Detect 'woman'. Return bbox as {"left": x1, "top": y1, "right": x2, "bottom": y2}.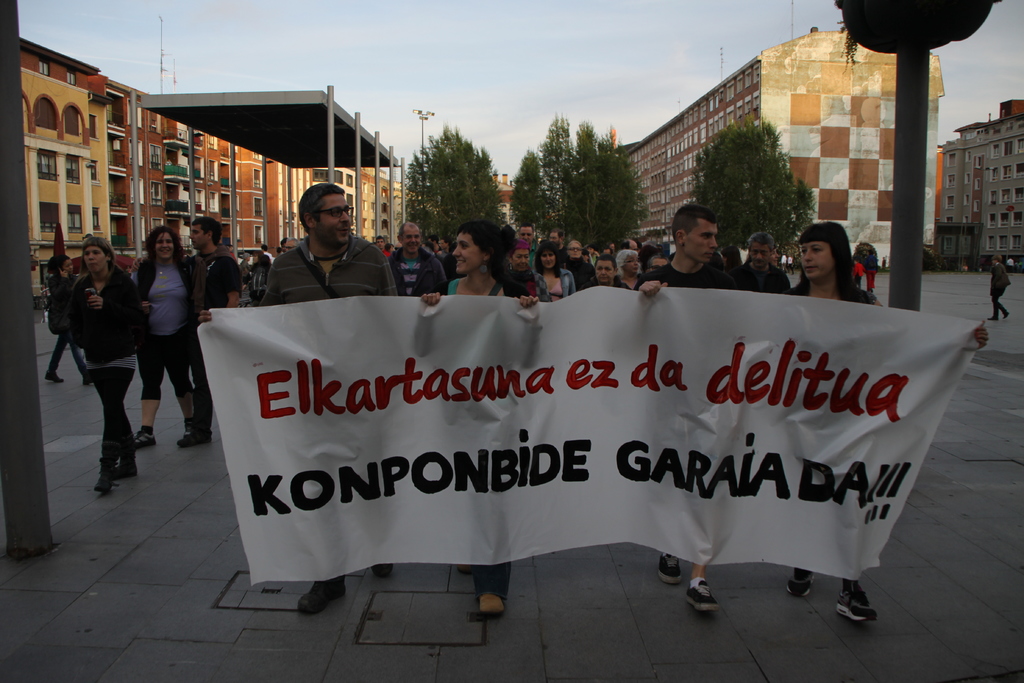
{"left": 586, "top": 244, "right": 600, "bottom": 267}.
